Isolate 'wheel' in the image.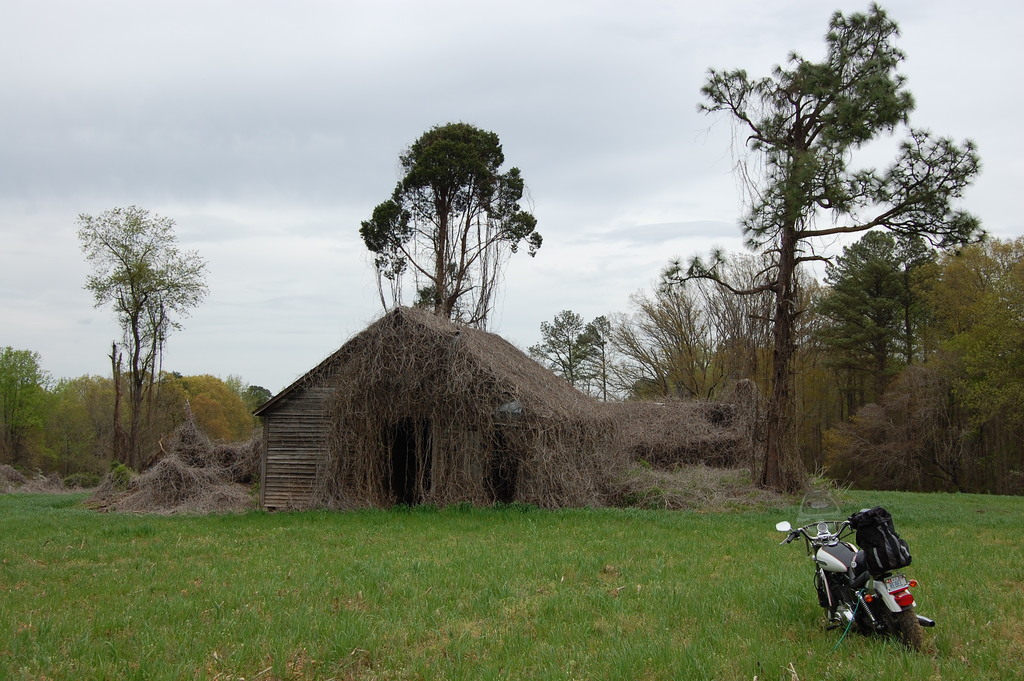
Isolated region: 859/596/924/657.
